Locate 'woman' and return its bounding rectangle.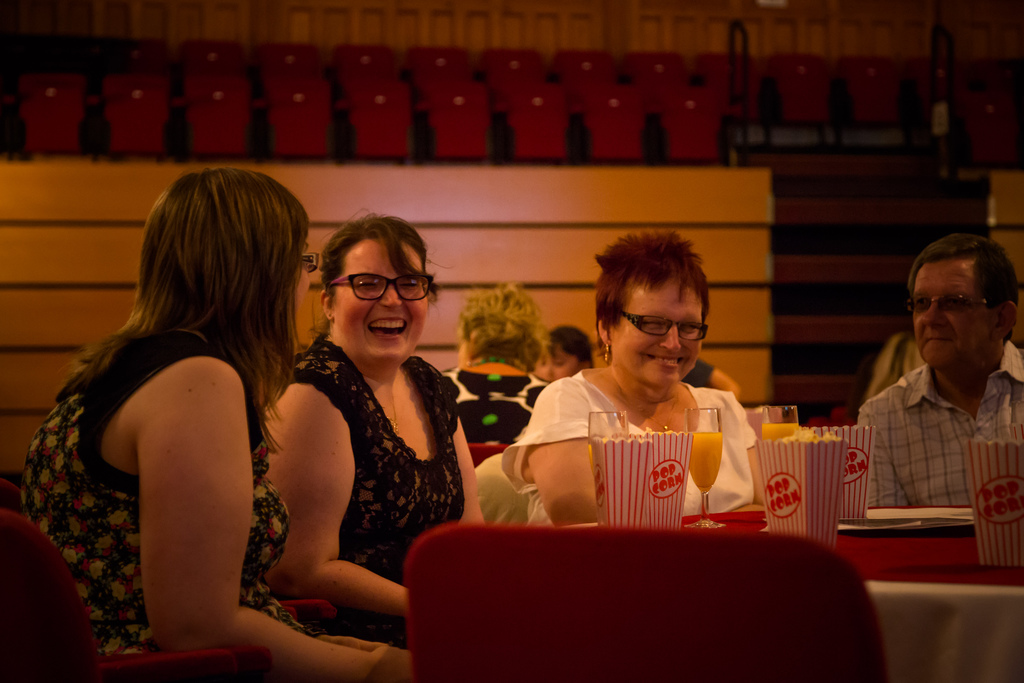
(257, 207, 493, 654).
